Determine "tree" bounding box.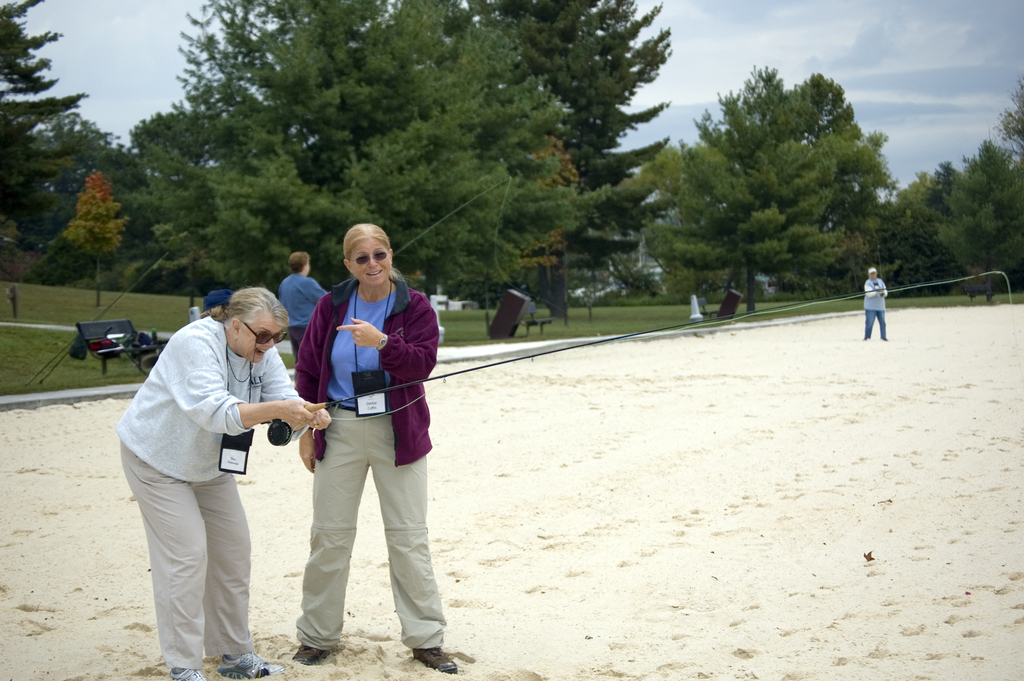
Determined: detection(34, 94, 244, 288).
